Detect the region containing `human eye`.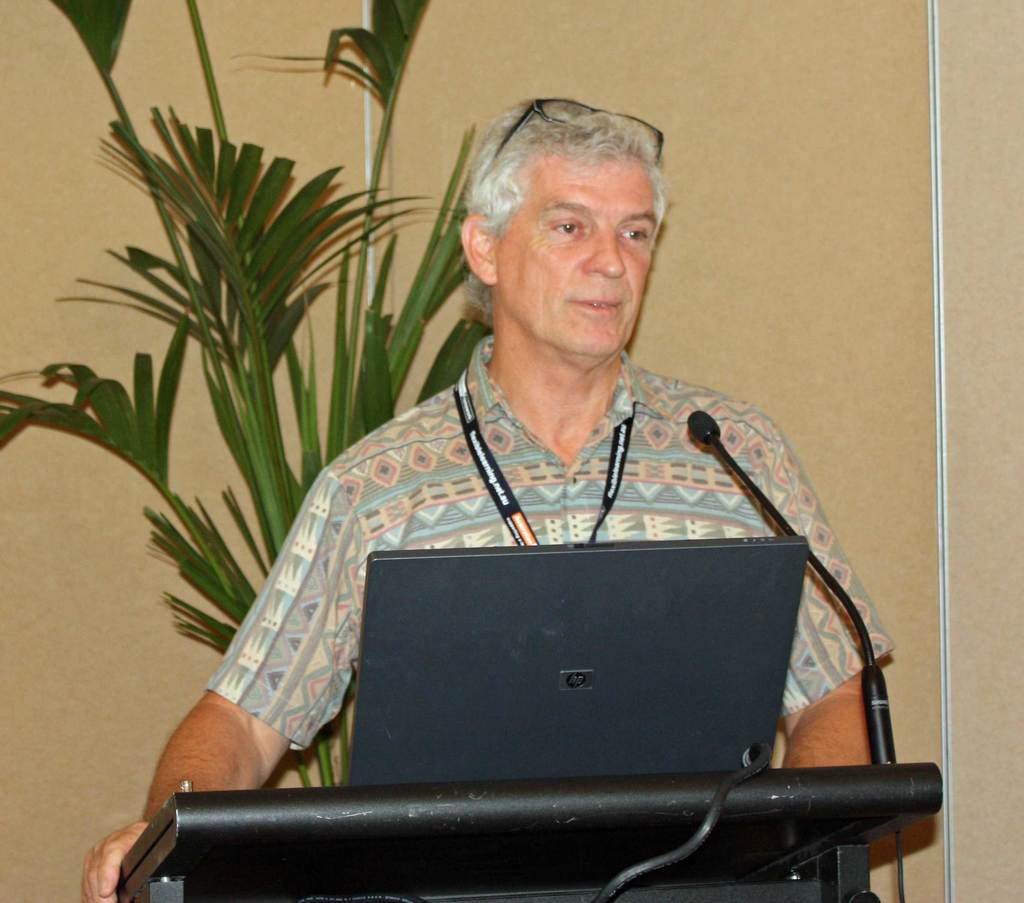
region(548, 221, 590, 243).
